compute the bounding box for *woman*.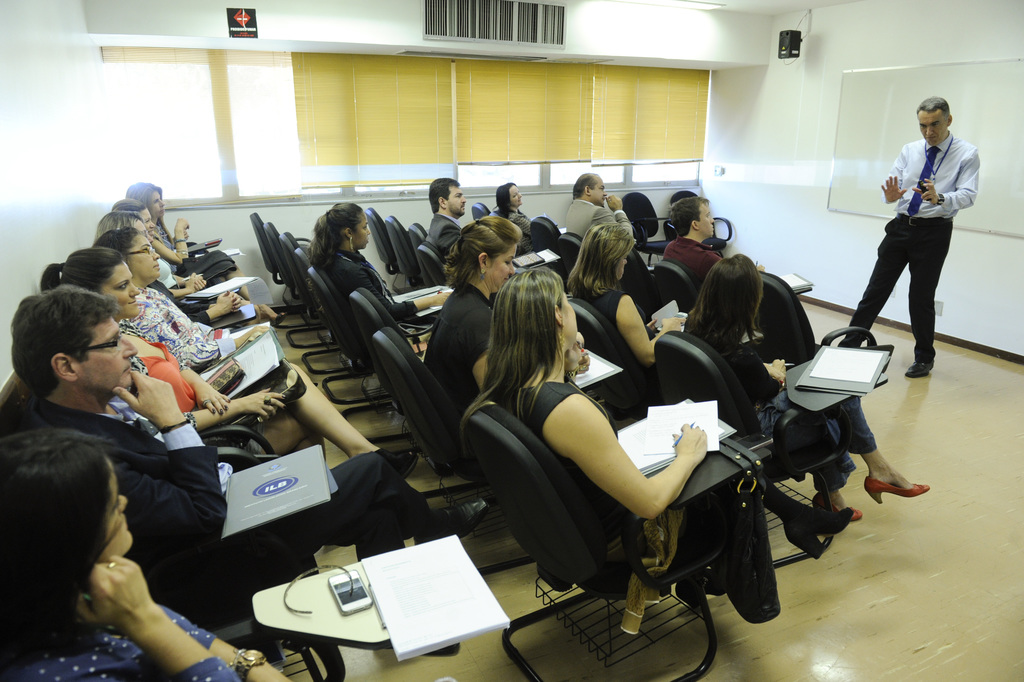
<region>124, 180, 254, 273</region>.
